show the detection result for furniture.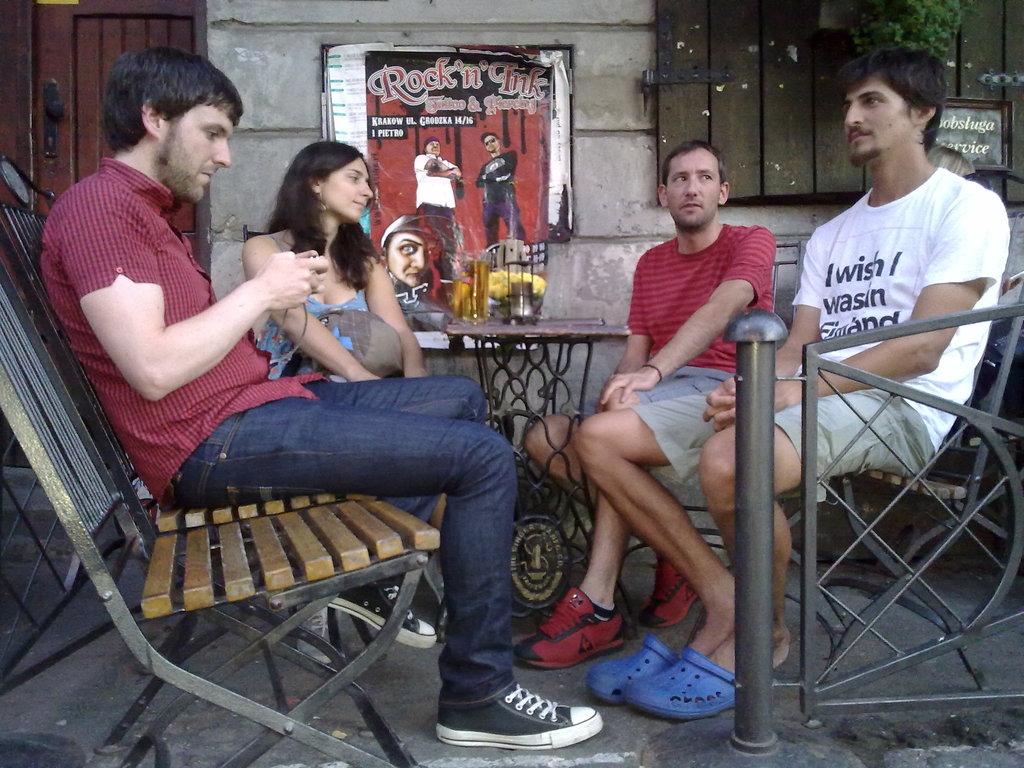
[777, 271, 1023, 696].
